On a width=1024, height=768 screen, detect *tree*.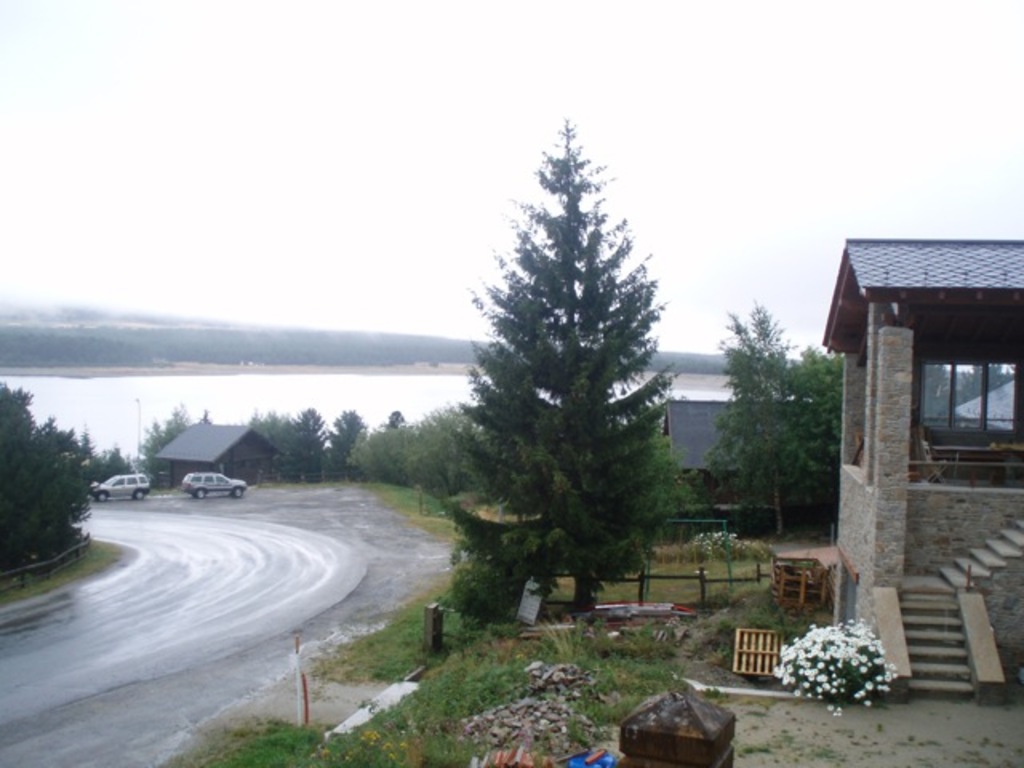
left=714, top=298, right=846, bottom=547.
